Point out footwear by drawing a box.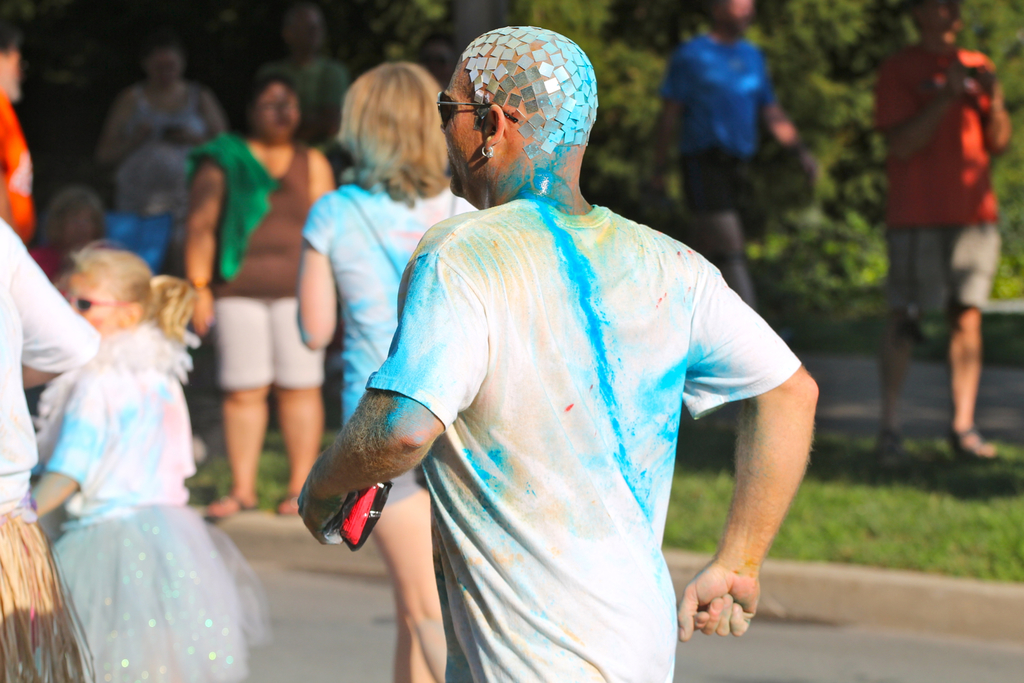
x1=275 y1=483 x2=301 y2=514.
